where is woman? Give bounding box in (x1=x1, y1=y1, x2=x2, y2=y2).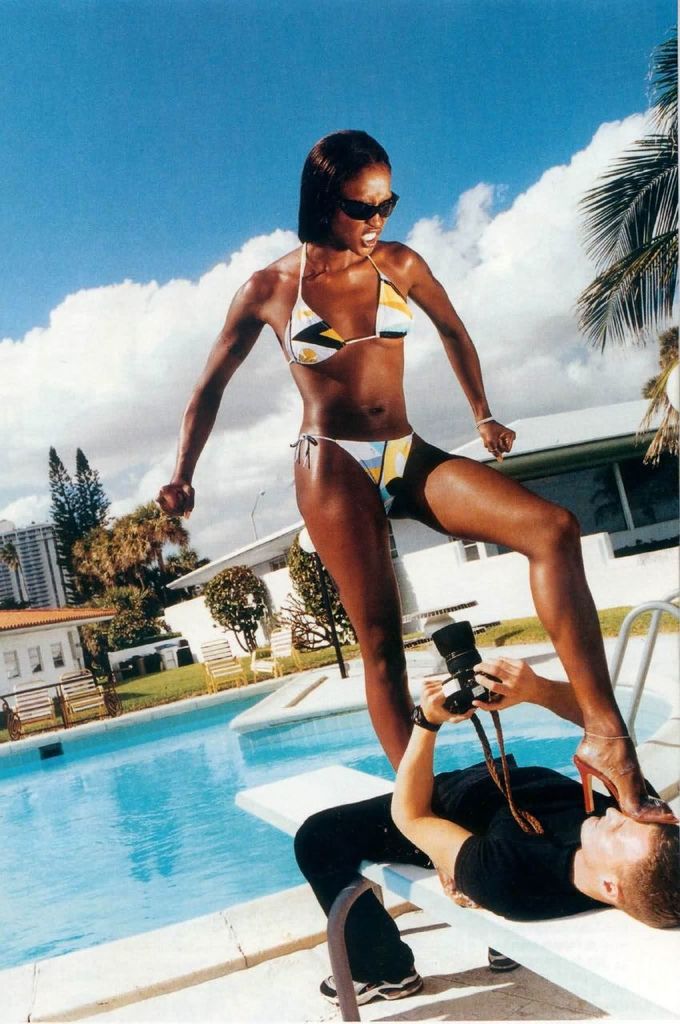
(x1=186, y1=140, x2=571, y2=925).
